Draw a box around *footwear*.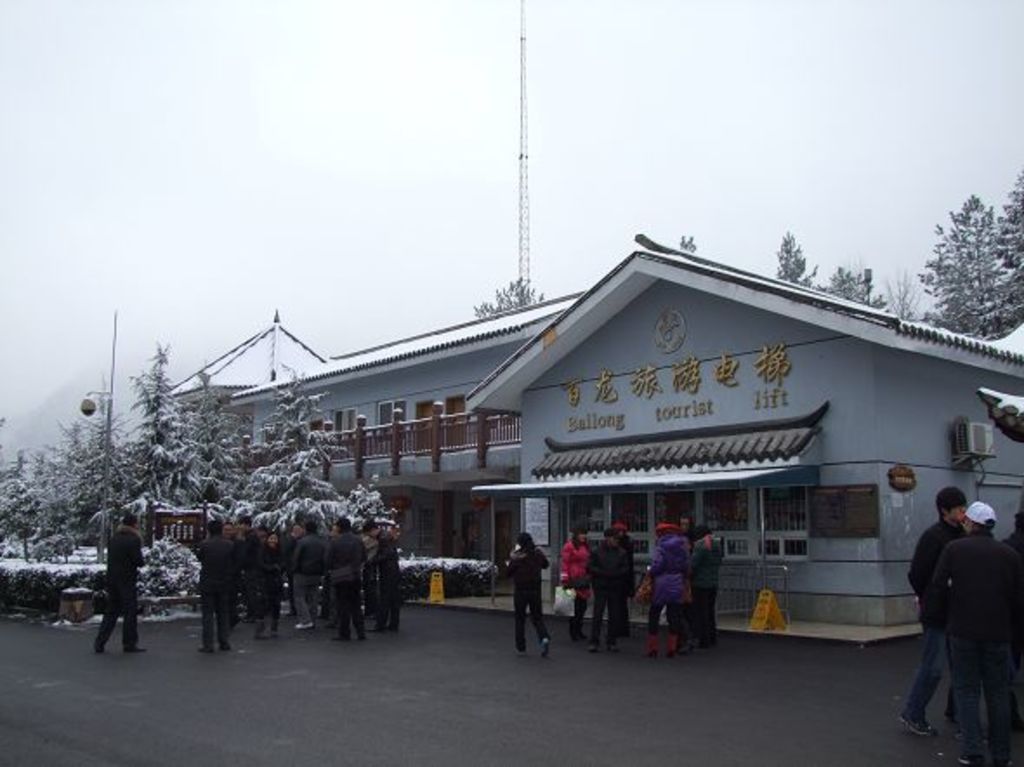
127/646/148/654.
